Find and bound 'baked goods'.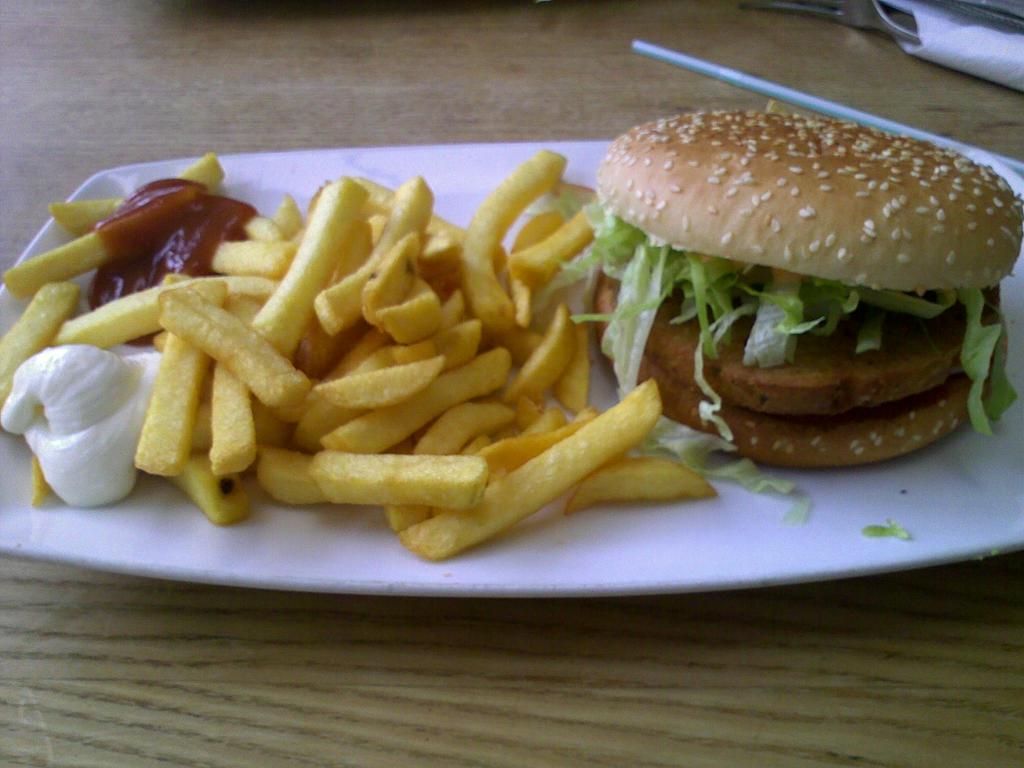
Bound: 495:92:991:528.
